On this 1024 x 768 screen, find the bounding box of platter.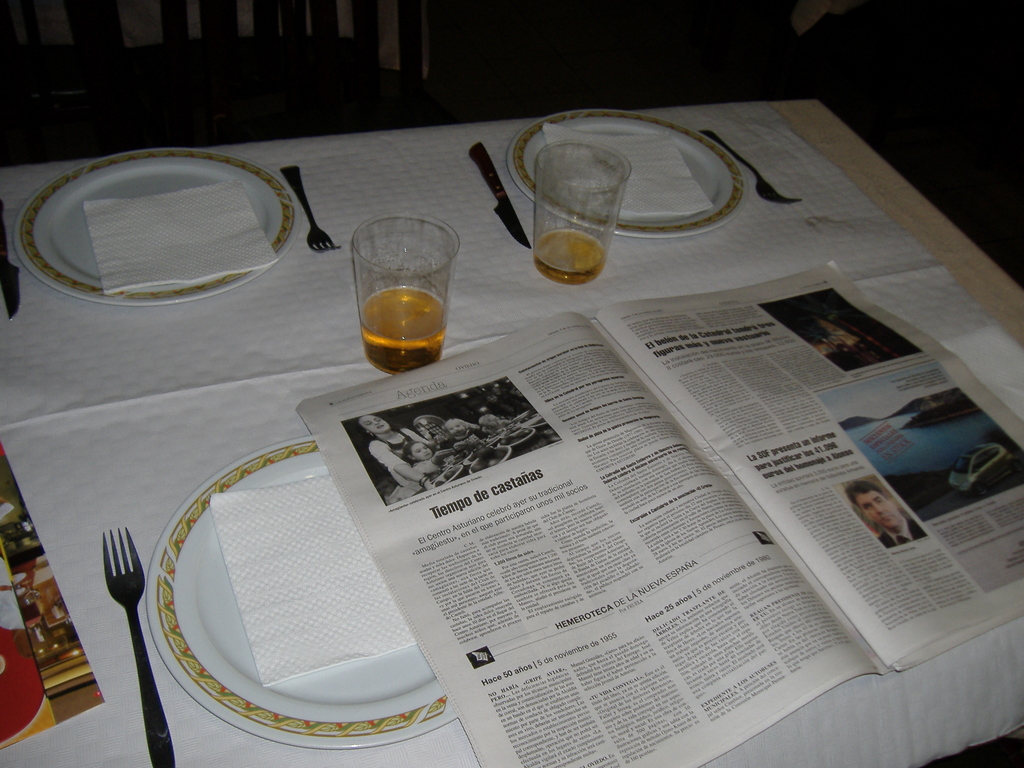
Bounding box: [x1=509, y1=111, x2=746, y2=241].
